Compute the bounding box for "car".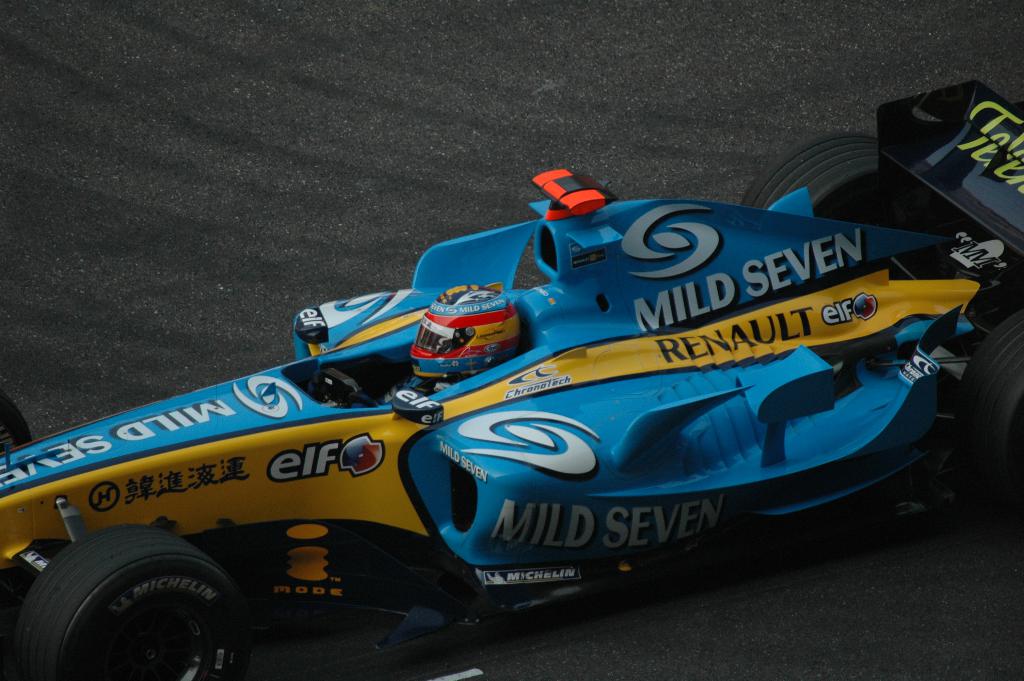
rect(0, 75, 1023, 680).
